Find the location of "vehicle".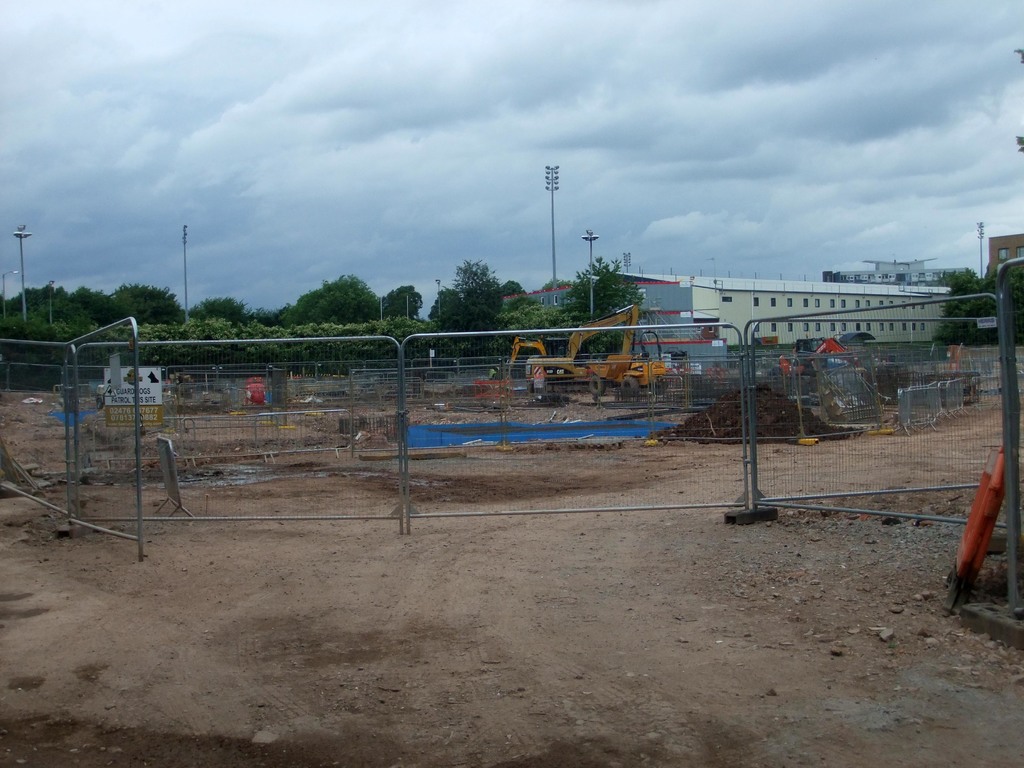
Location: bbox=[499, 304, 664, 404].
